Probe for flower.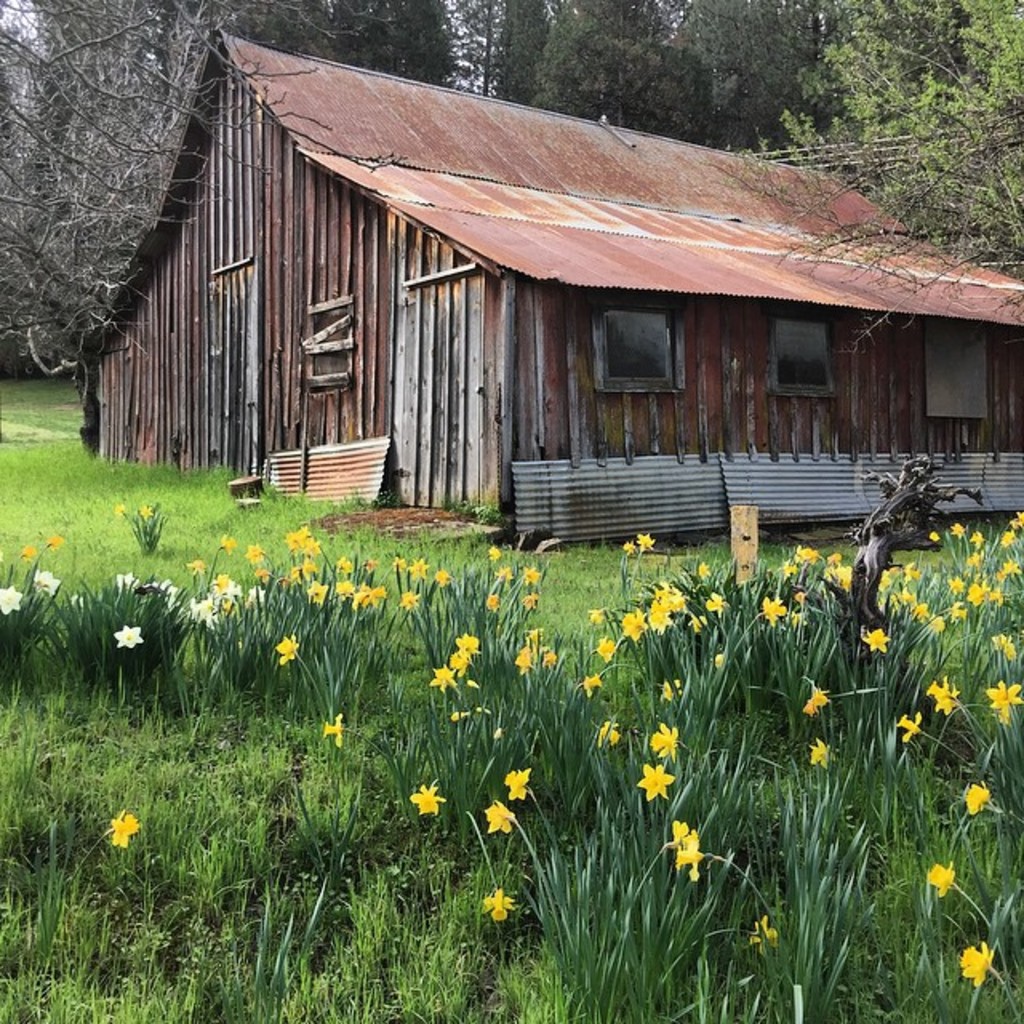
Probe result: rect(485, 890, 510, 922).
